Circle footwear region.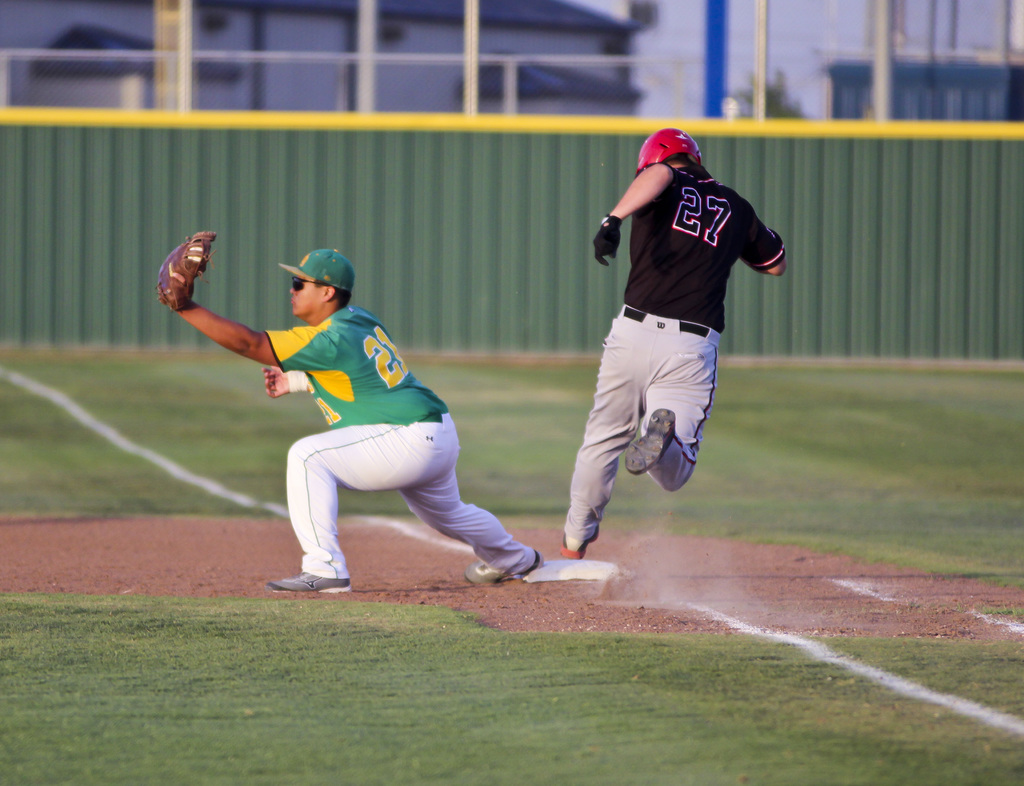
Region: 266 567 351 593.
